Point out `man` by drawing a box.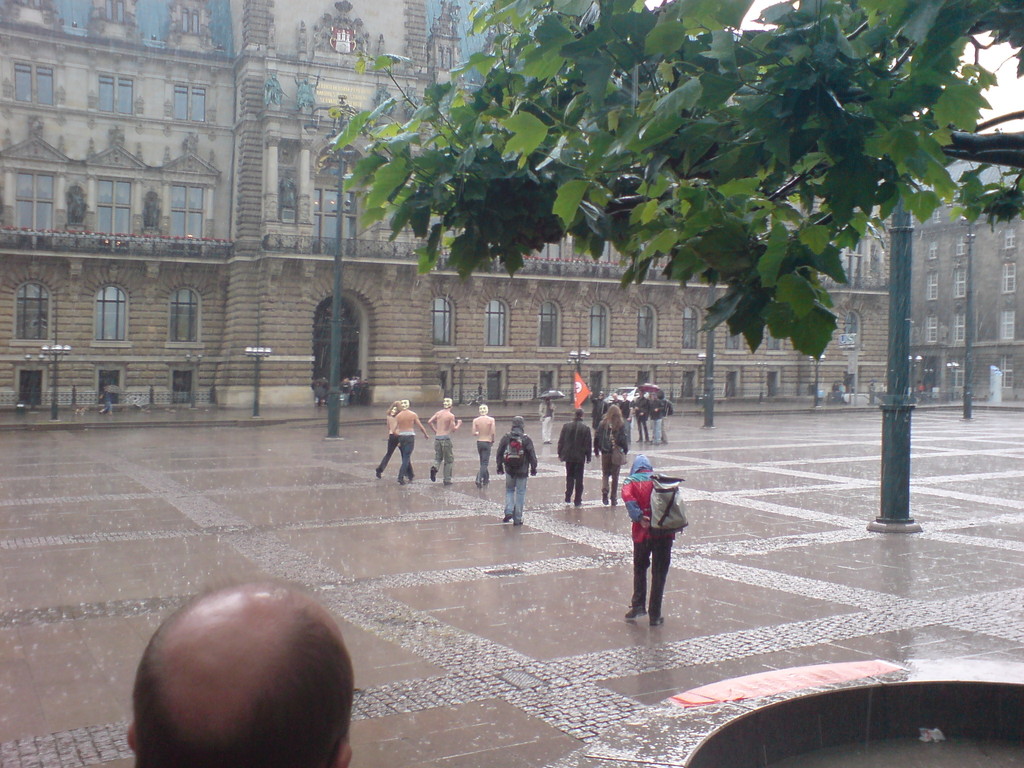
[left=428, top=399, right=461, bottom=486].
